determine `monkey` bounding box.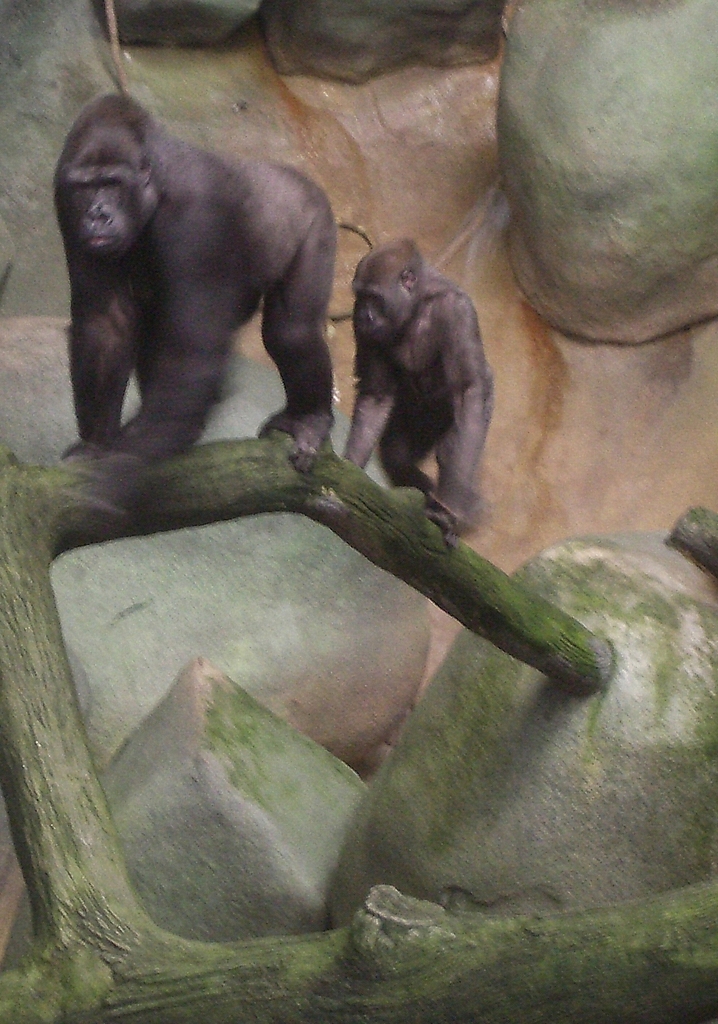
Determined: <box>57,83,367,455</box>.
